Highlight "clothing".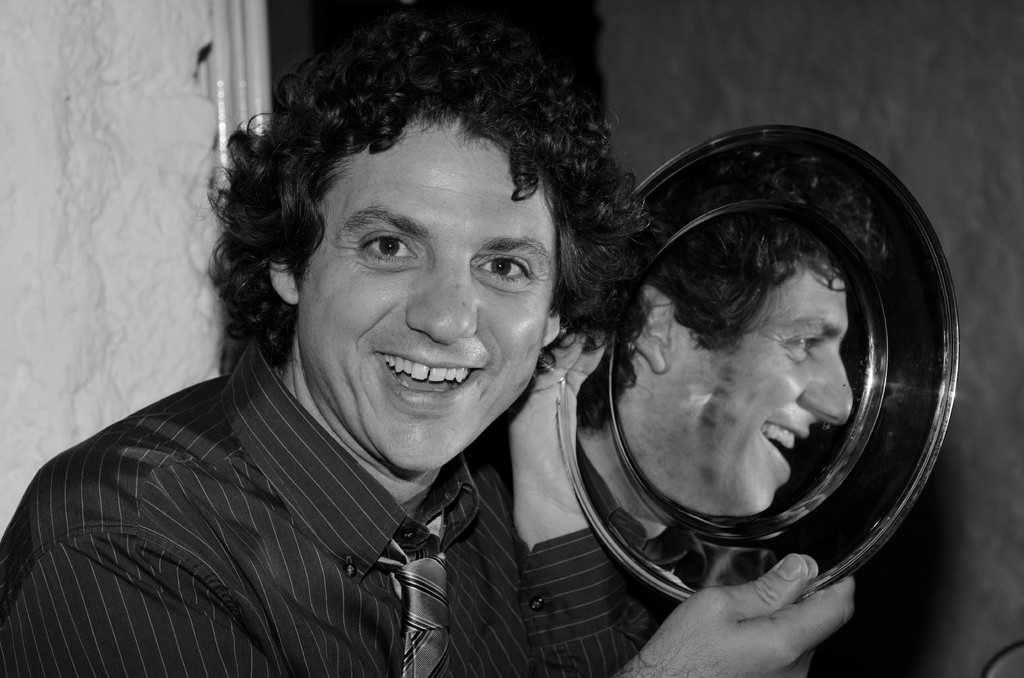
Highlighted region: crop(0, 312, 655, 667).
